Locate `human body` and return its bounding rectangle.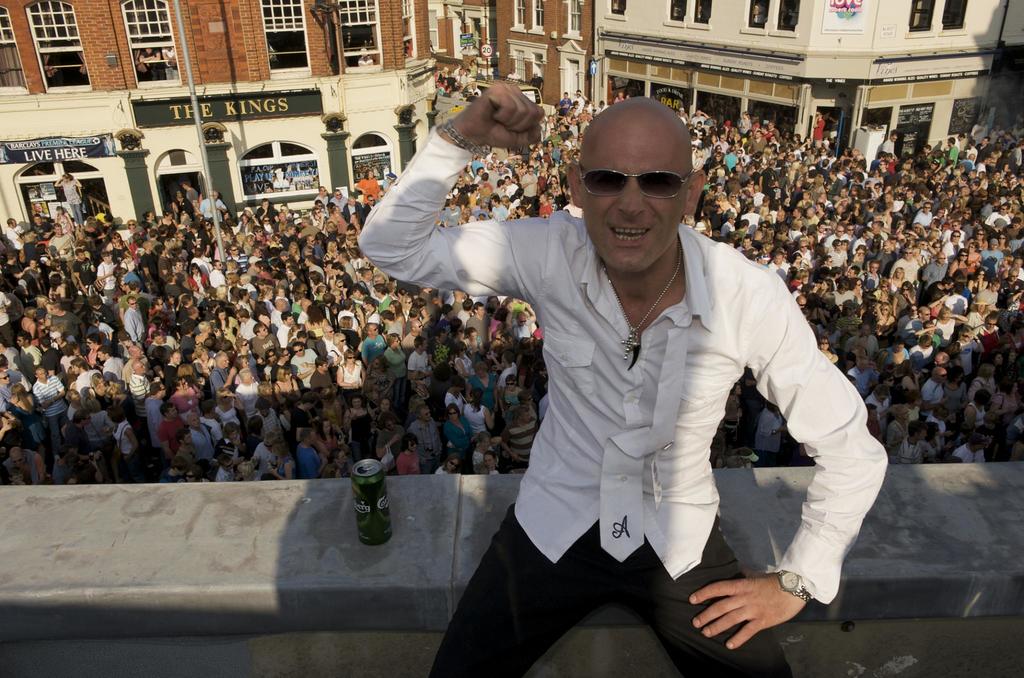
[x1=851, y1=205, x2=865, y2=222].
